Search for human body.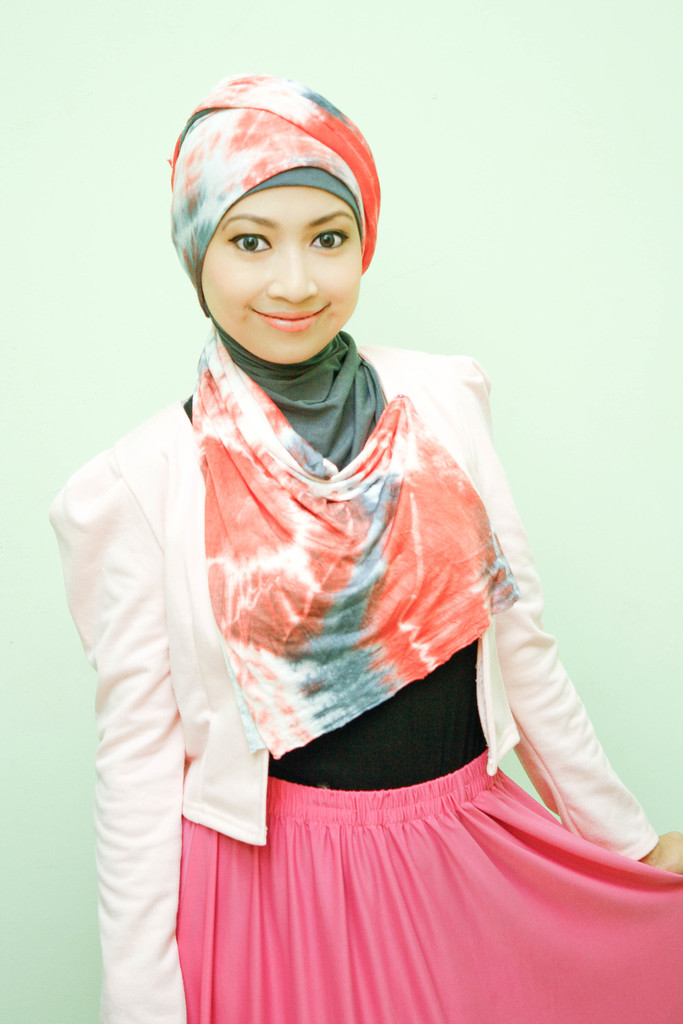
Found at <bbox>47, 108, 644, 1003</bbox>.
